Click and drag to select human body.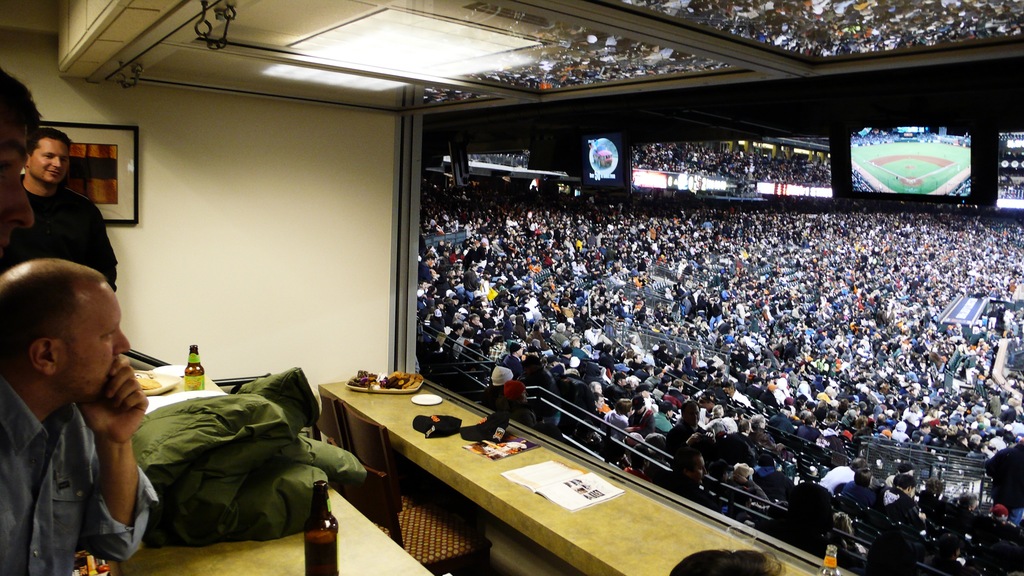
Selection: bbox=(623, 312, 631, 313).
